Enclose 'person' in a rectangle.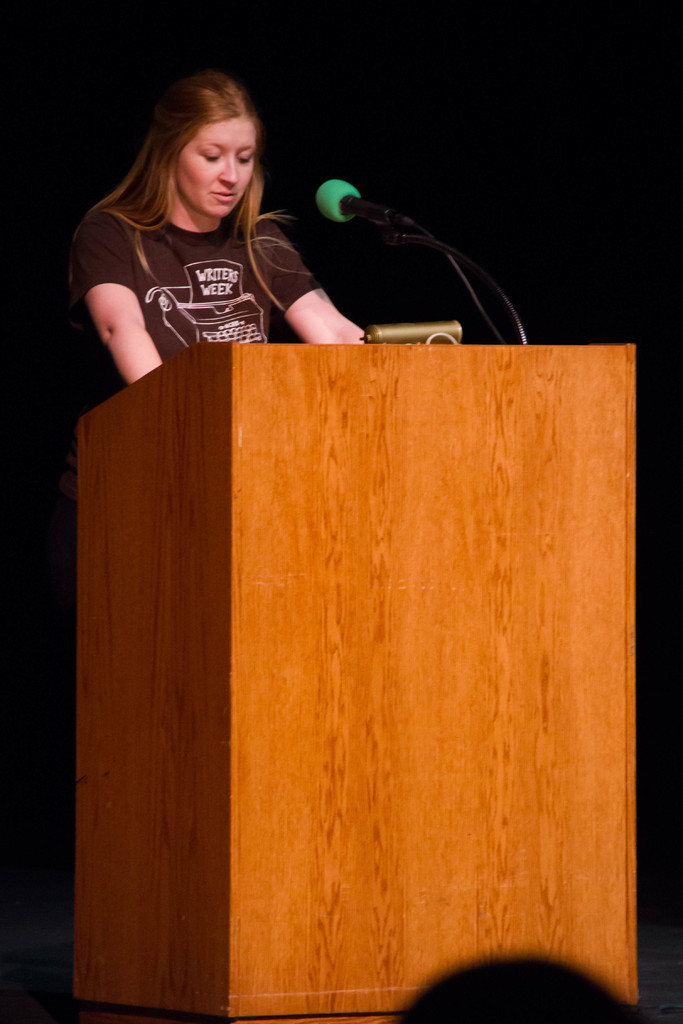
67:77:369:399.
